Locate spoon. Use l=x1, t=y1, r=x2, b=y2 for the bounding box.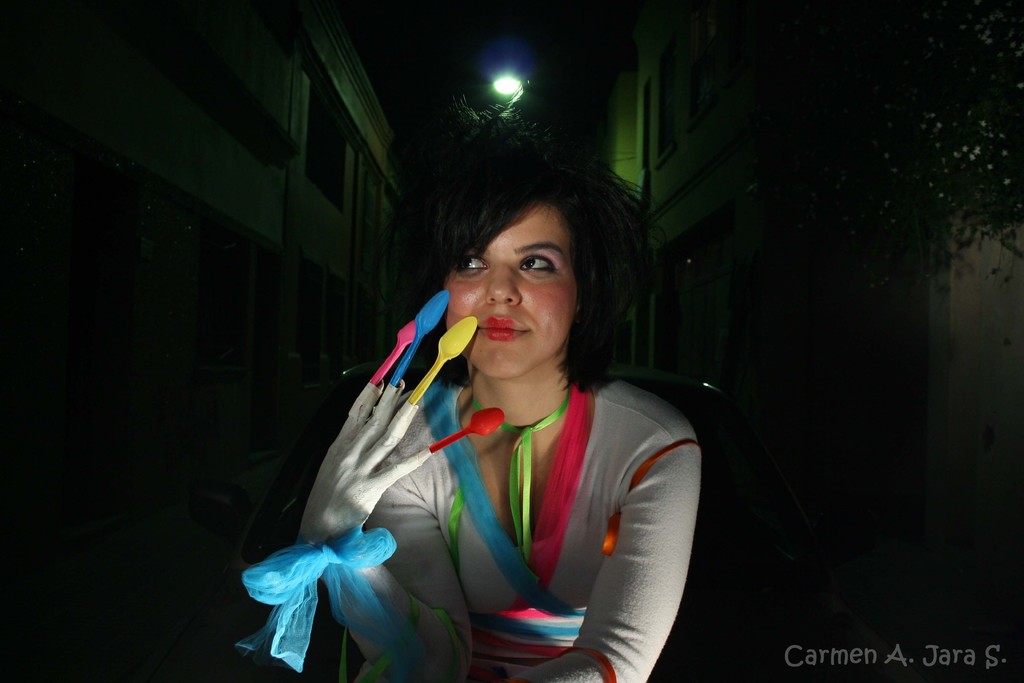
l=429, t=407, r=503, b=452.
